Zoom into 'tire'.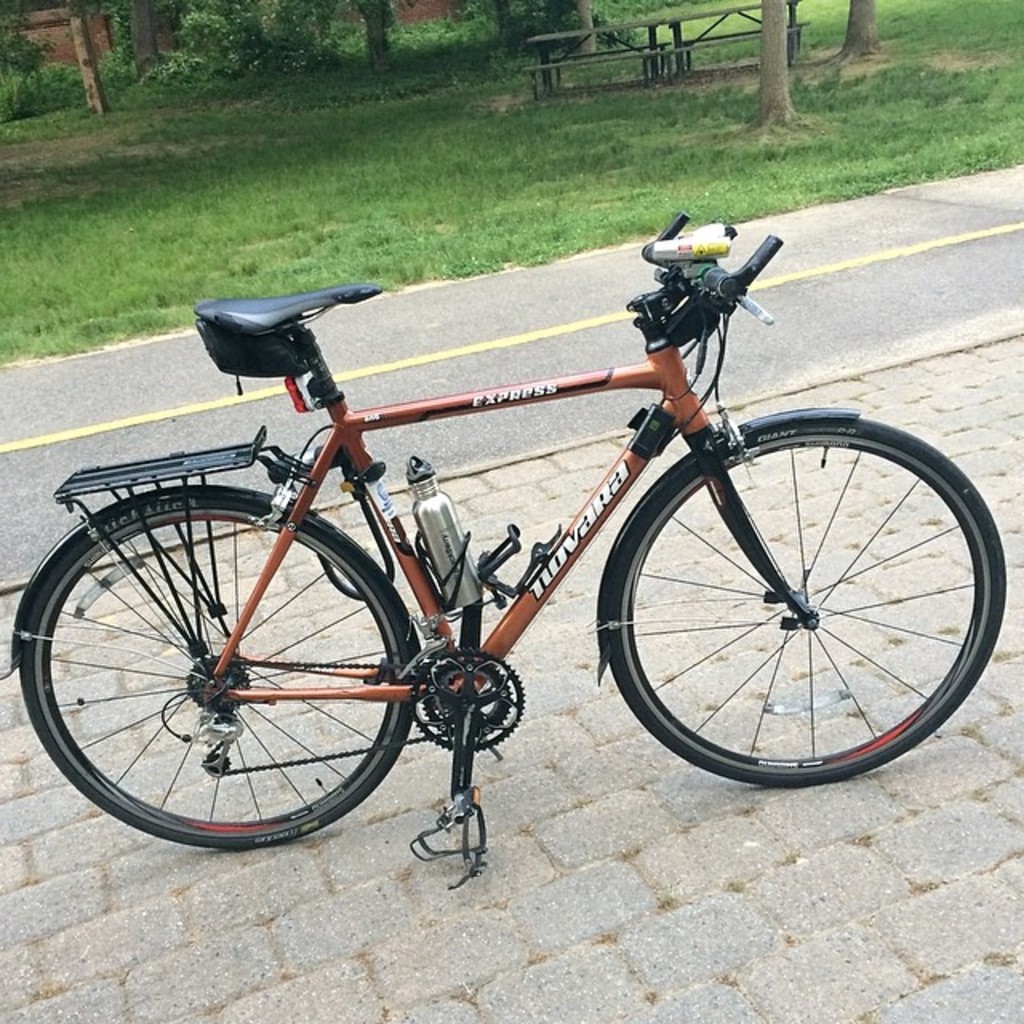
Zoom target: x1=18 y1=483 x2=424 y2=848.
